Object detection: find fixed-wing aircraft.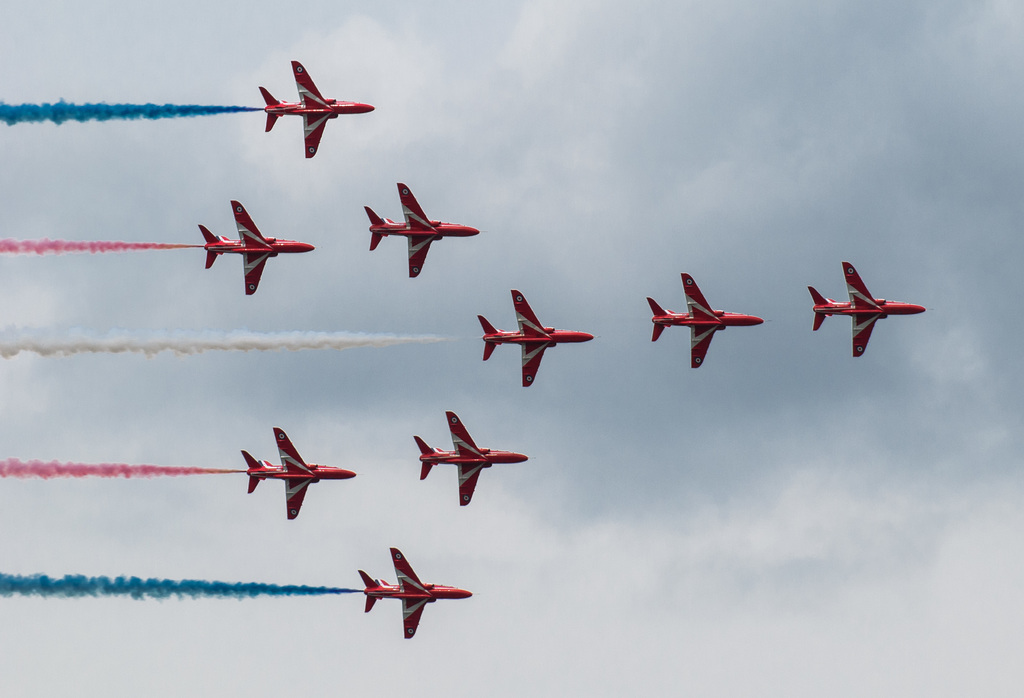
(x1=365, y1=175, x2=514, y2=286).
